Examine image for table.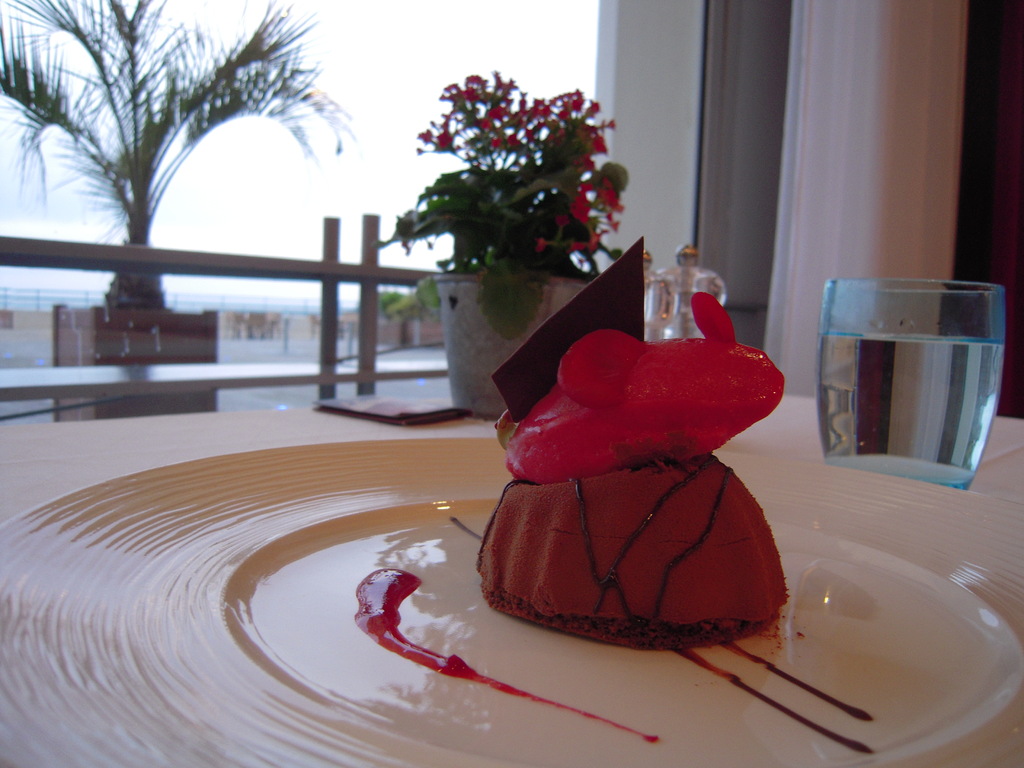
Examination result: 0/386/1023/767.
